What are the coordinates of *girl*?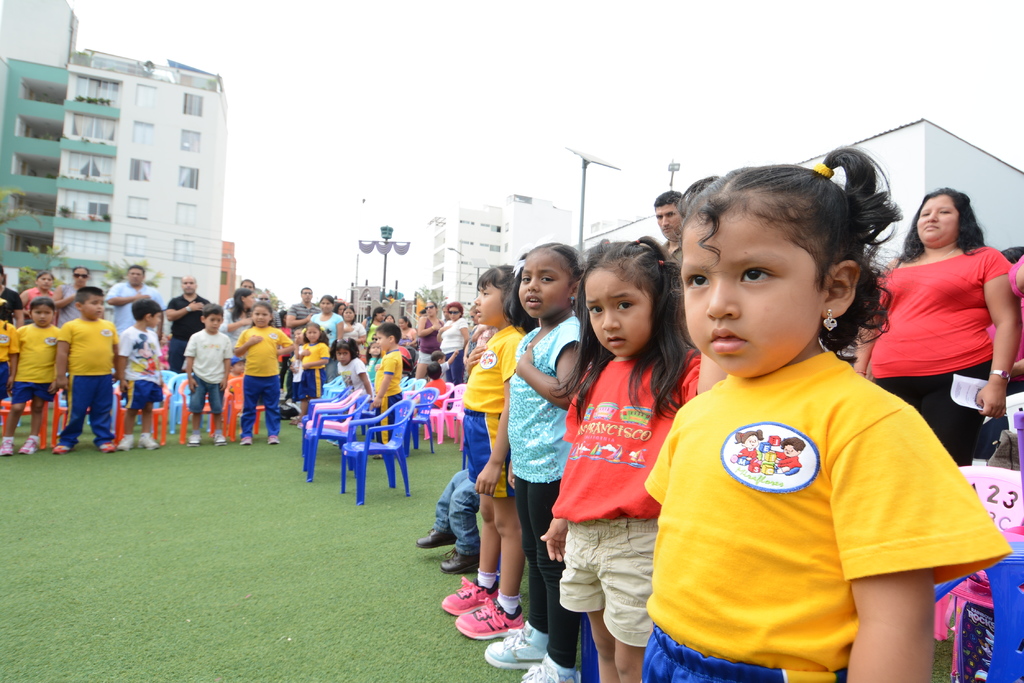
left=443, top=261, right=528, bottom=638.
